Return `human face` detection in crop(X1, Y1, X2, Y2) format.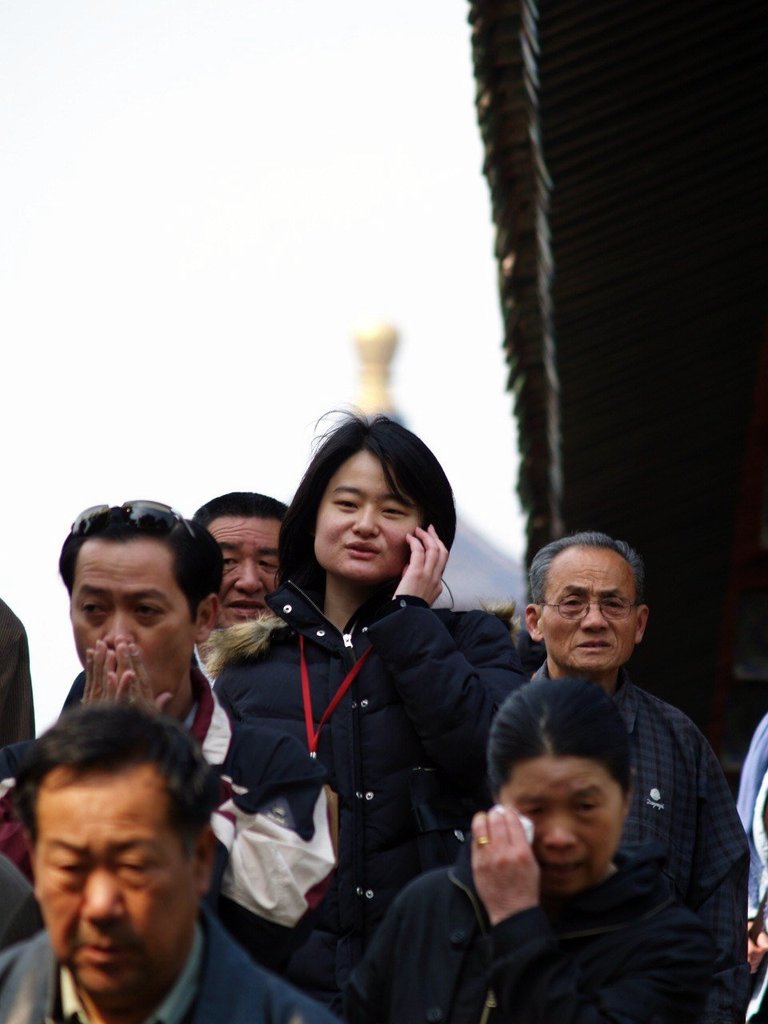
crop(207, 515, 282, 628).
